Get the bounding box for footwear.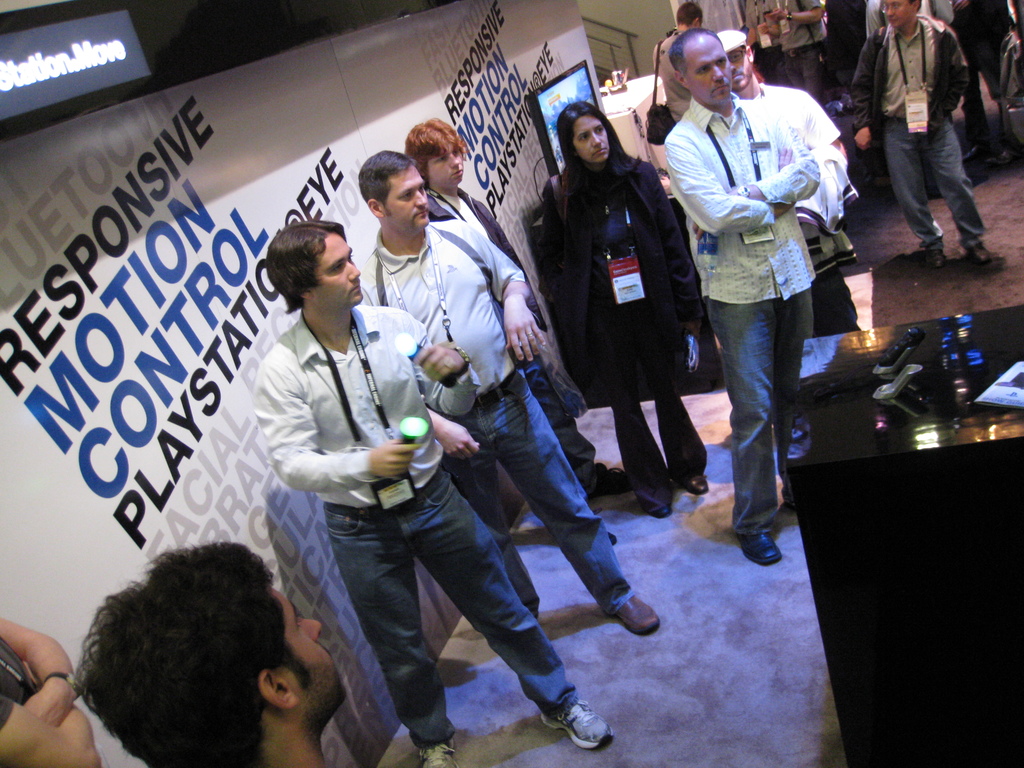
select_region(632, 483, 675, 519).
